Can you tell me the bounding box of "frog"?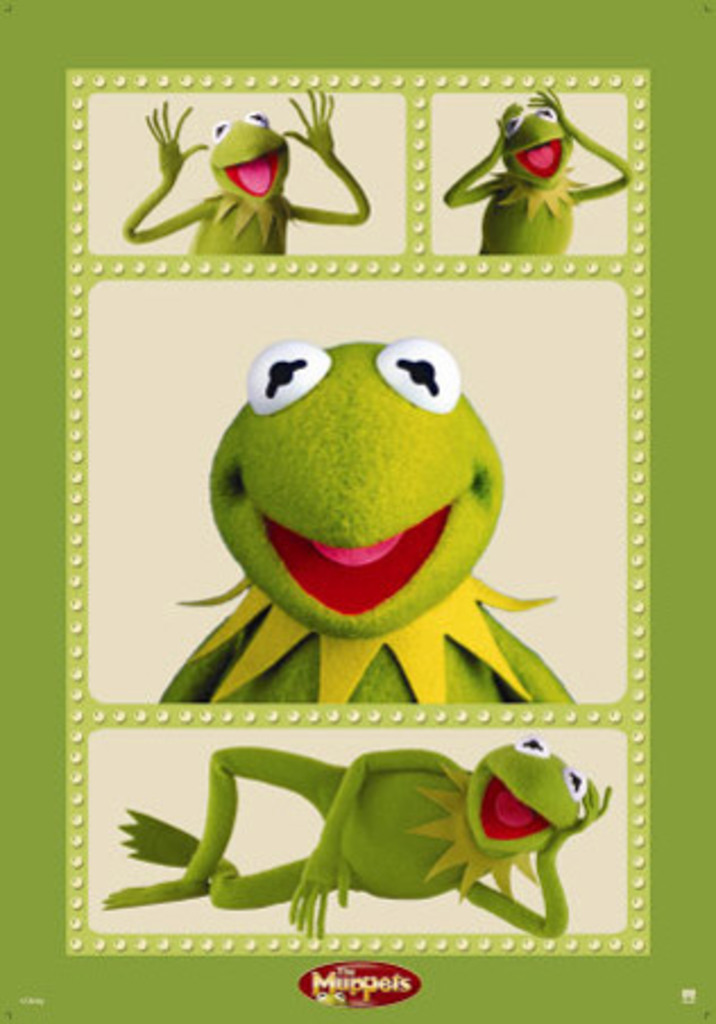
(435,84,637,254).
